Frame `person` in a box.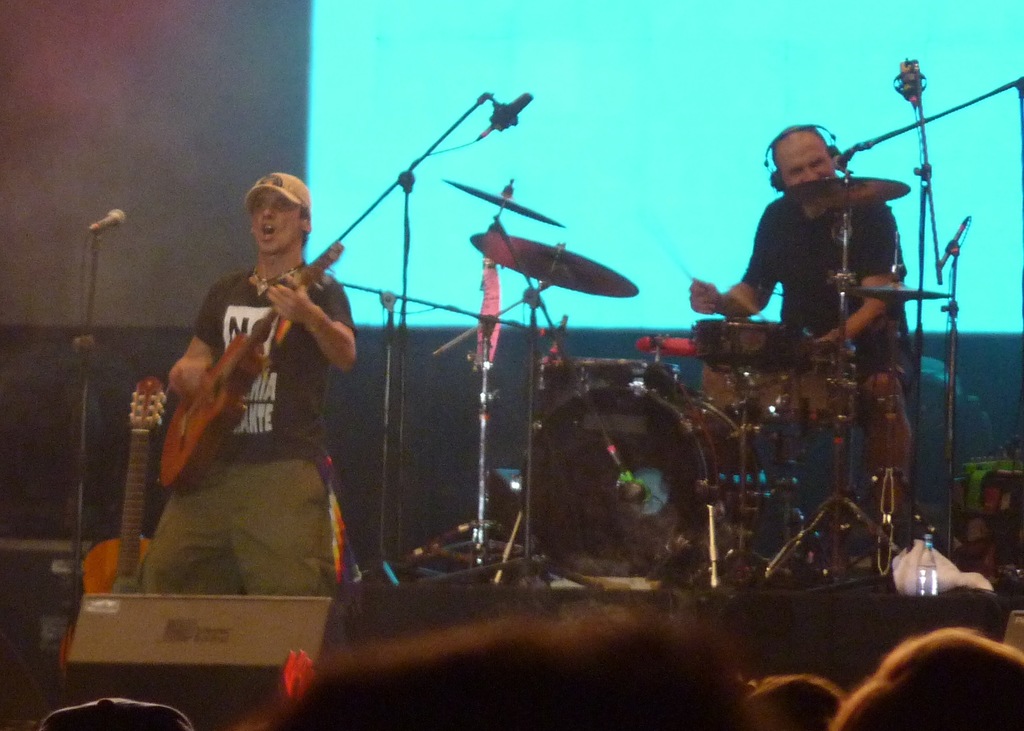
(138,170,360,644).
